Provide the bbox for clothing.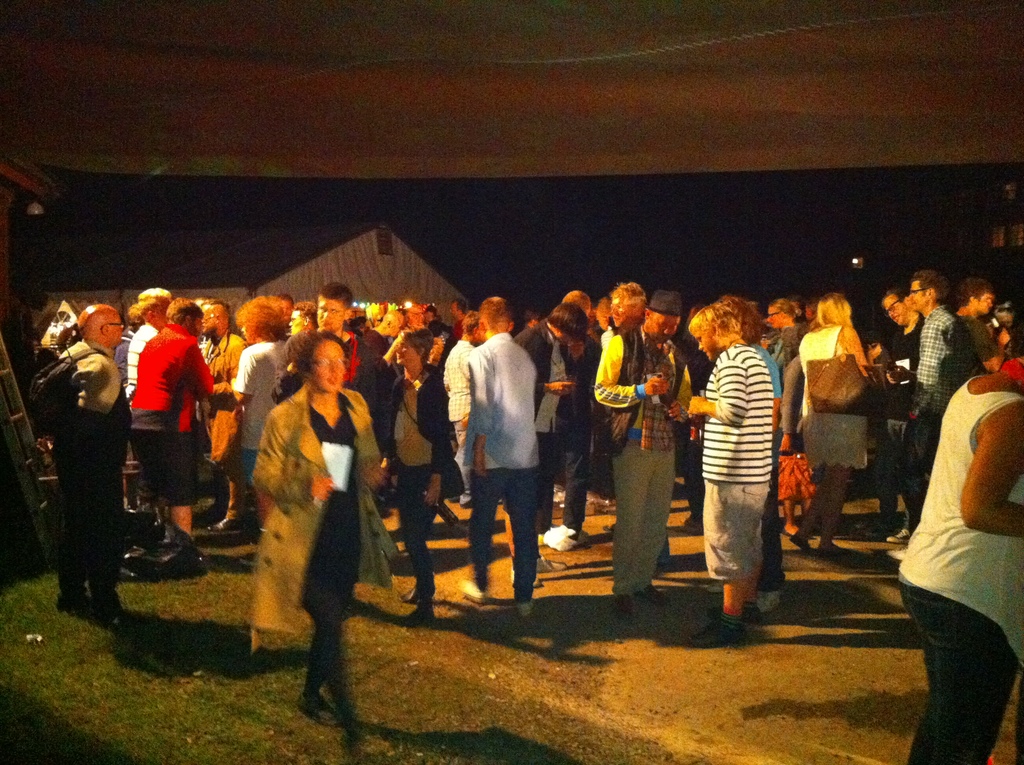
left=799, top=323, right=867, bottom=475.
